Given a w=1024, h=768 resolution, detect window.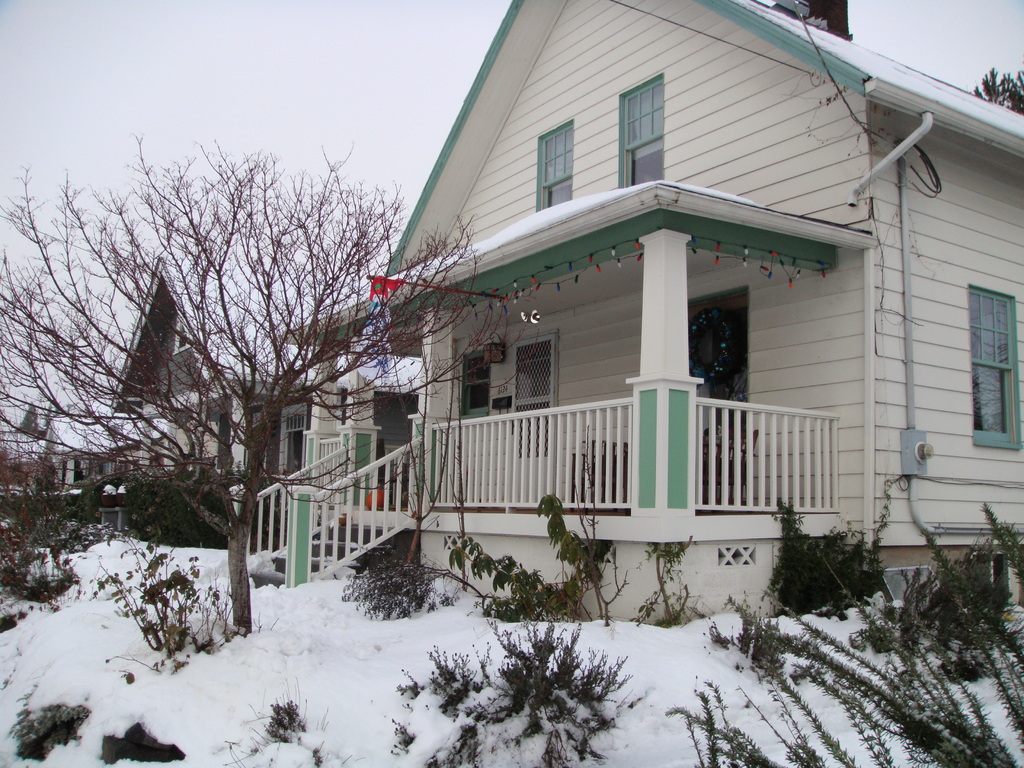
rect(531, 114, 579, 209).
